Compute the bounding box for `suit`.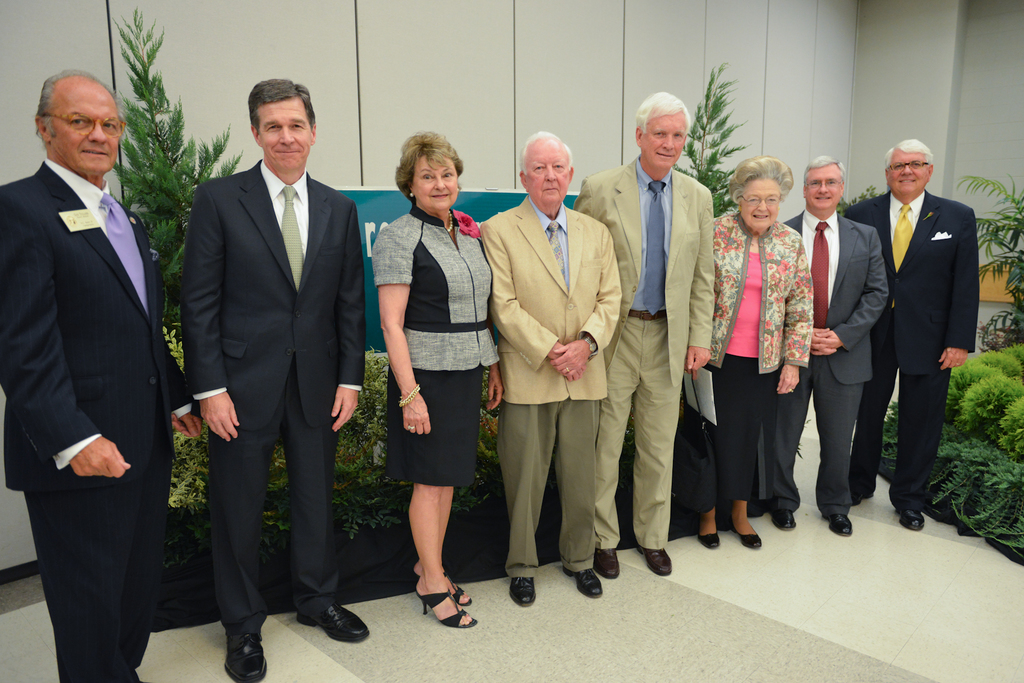
[843,189,977,512].
